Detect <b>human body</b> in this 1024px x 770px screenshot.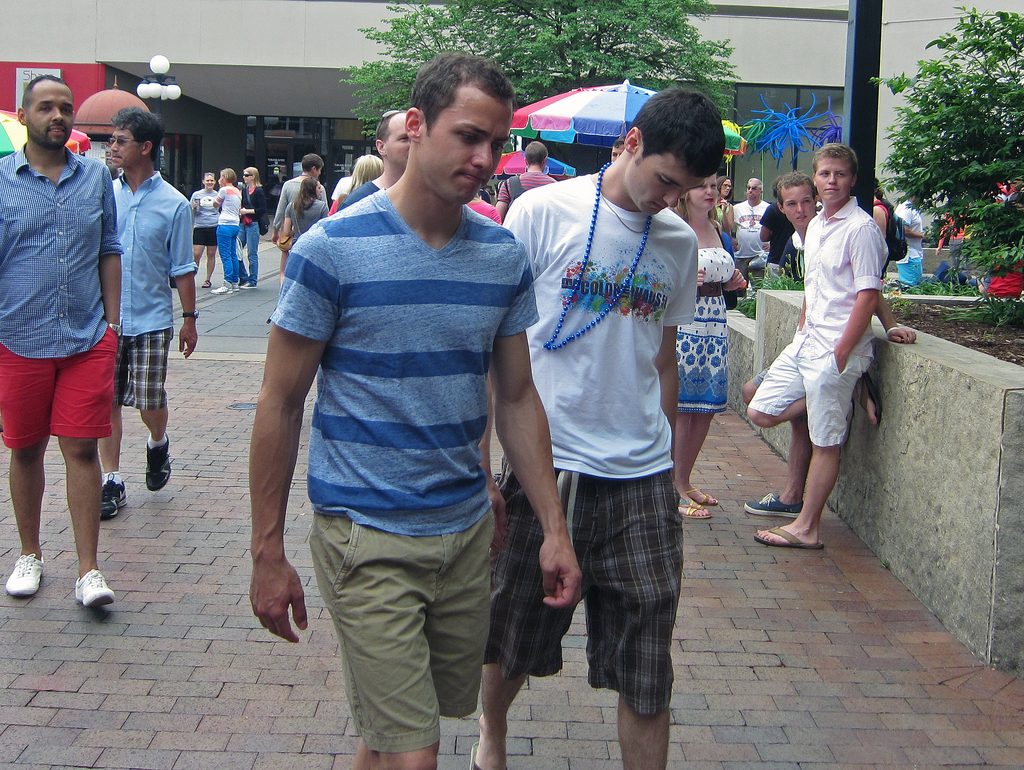
Detection: {"left": 245, "top": 179, "right": 265, "bottom": 282}.
